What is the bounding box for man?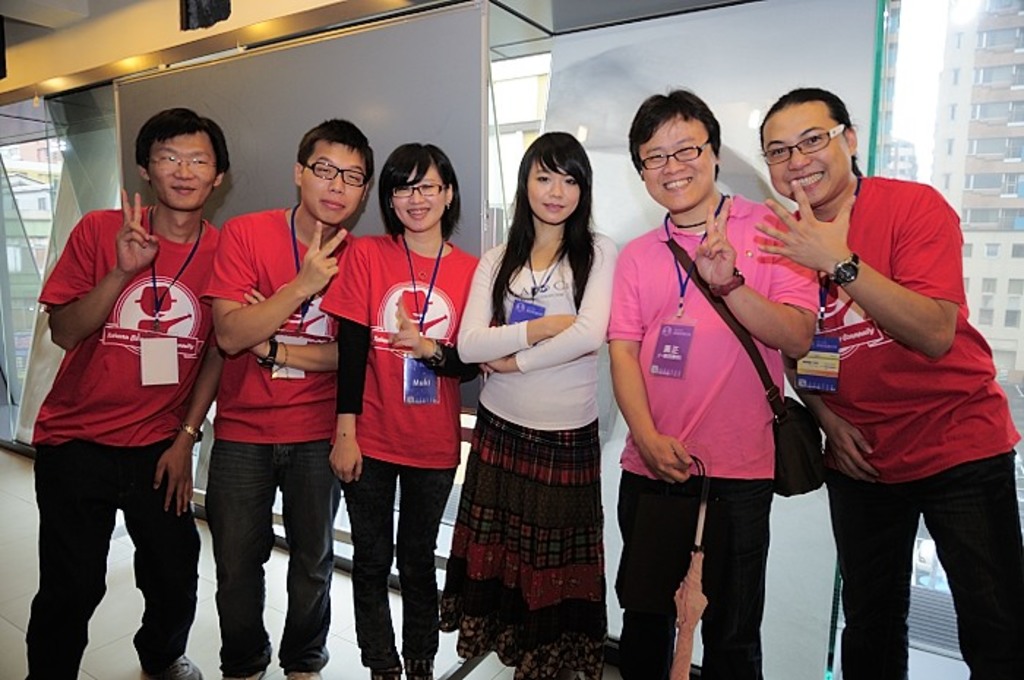
{"left": 197, "top": 120, "right": 386, "bottom": 679}.
